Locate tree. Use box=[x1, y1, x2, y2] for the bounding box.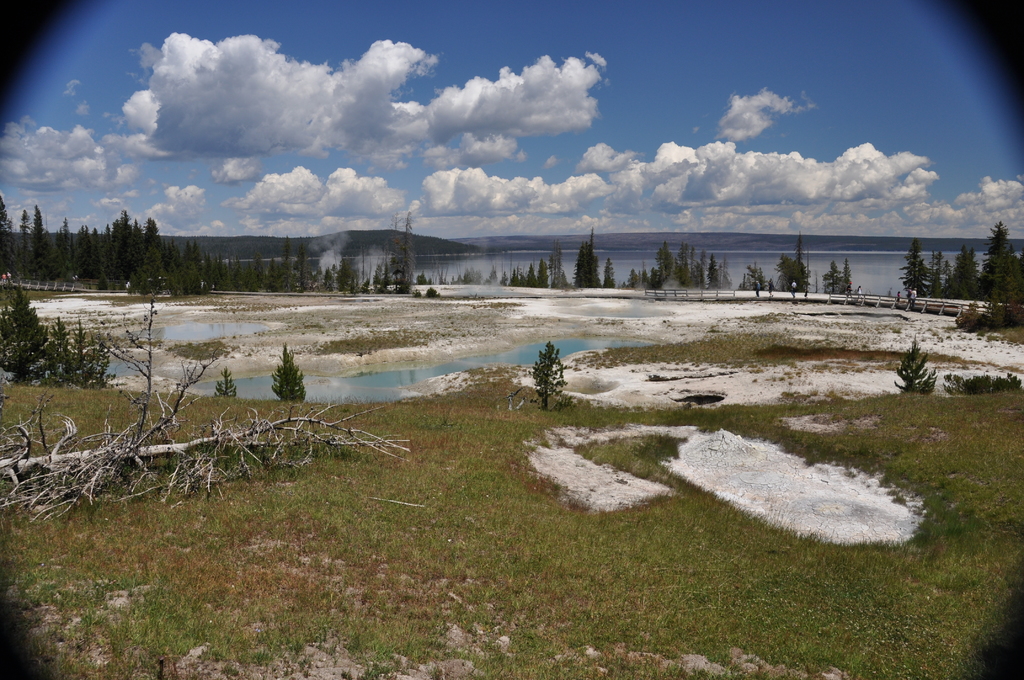
box=[536, 352, 566, 412].
